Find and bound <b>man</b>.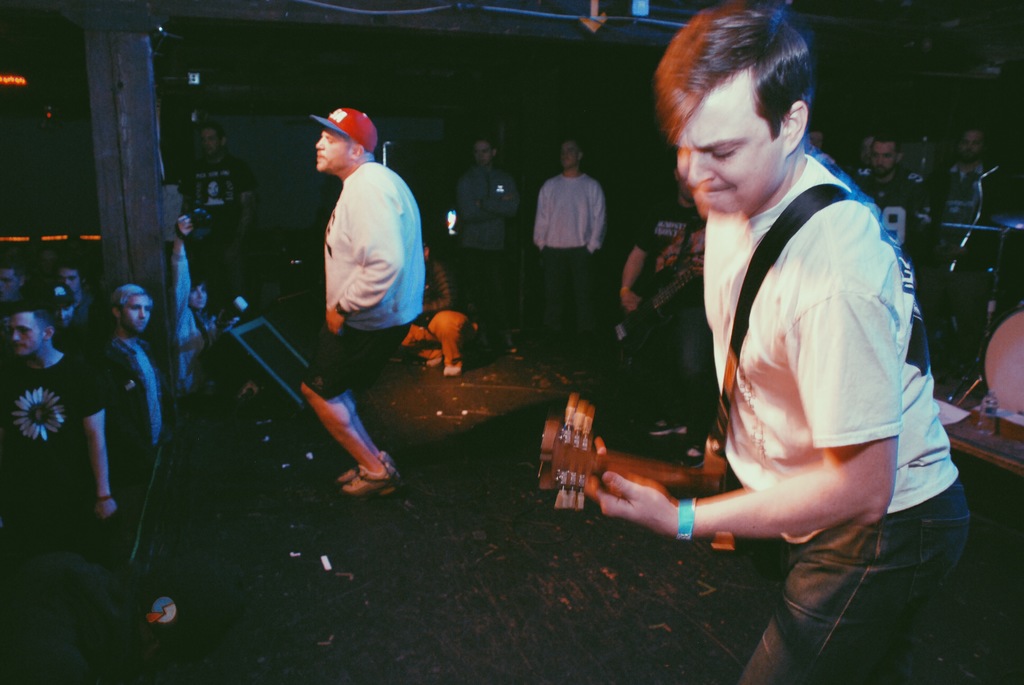
Bound: left=42, top=281, right=81, bottom=341.
